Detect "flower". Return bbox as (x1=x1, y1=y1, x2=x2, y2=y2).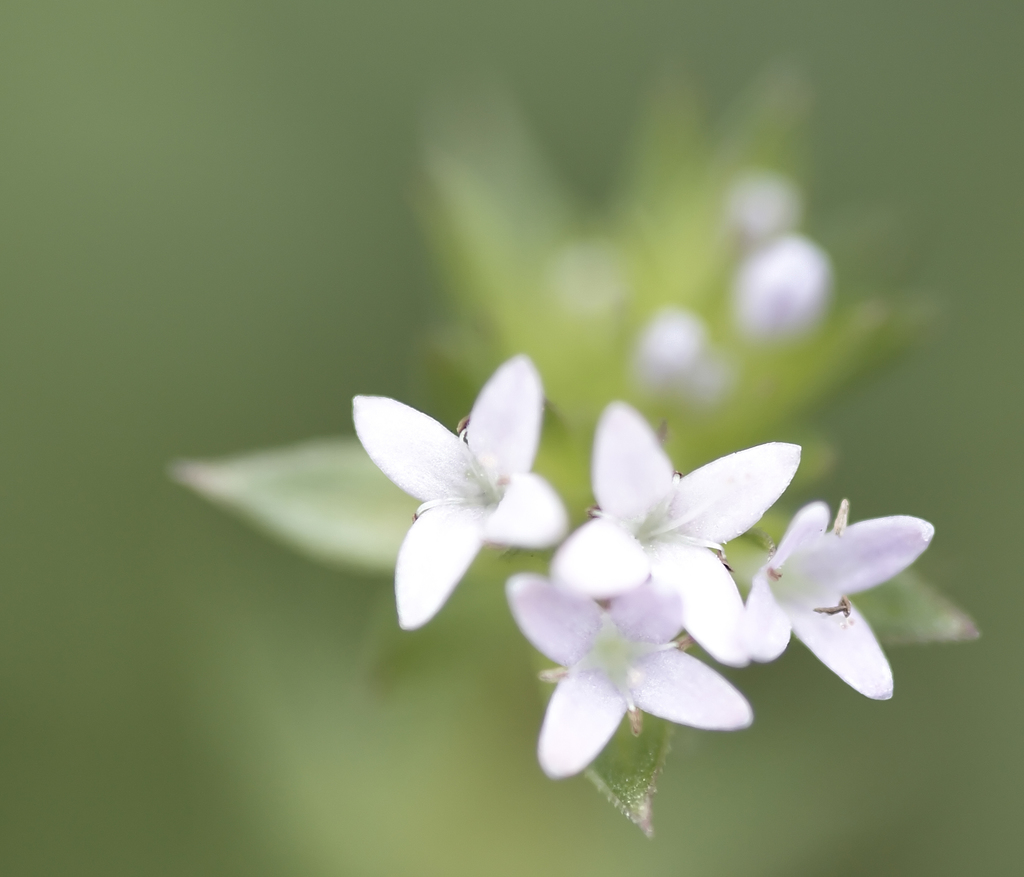
(x1=739, y1=228, x2=829, y2=334).
